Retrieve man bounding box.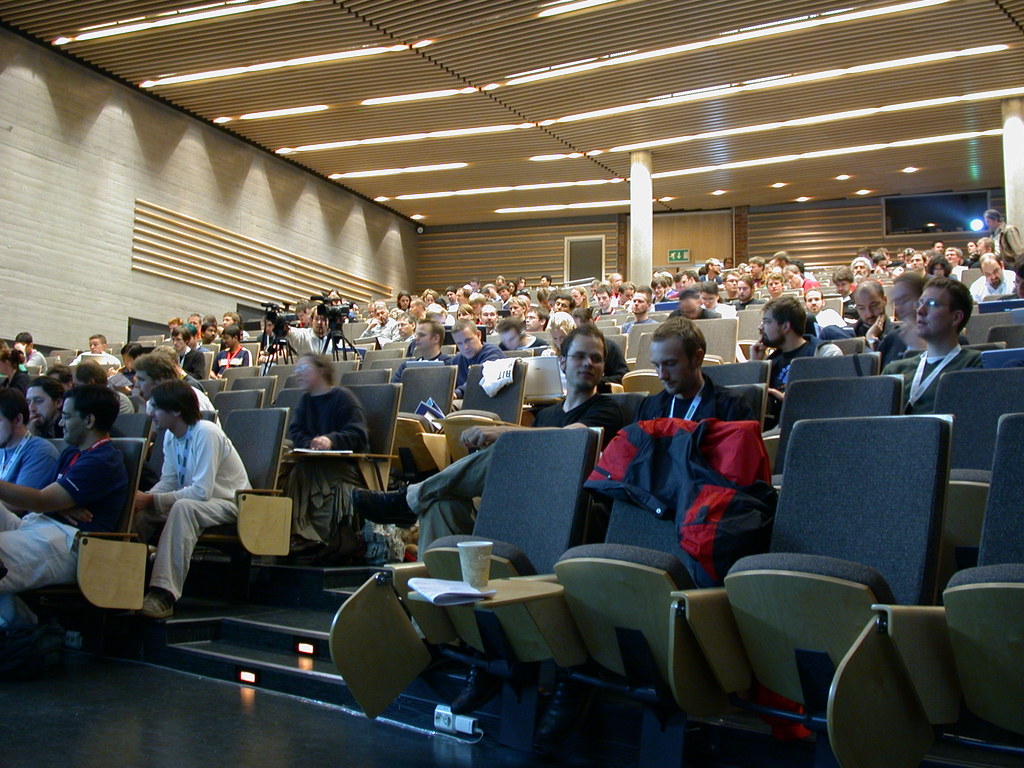
Bounding box: l=897, t=249, r=912, b=273.
